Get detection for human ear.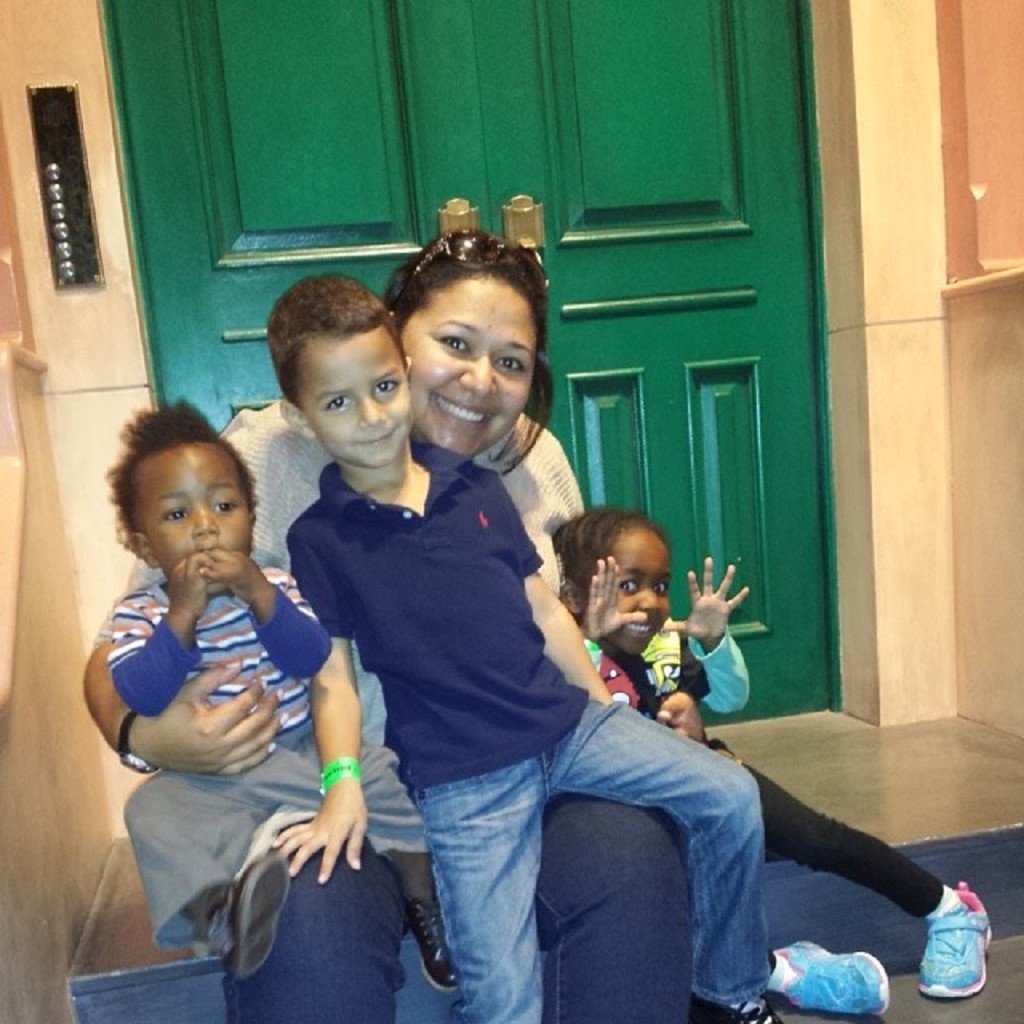
Detection: [x1=558, y1=573, x2=579, y2=616].
